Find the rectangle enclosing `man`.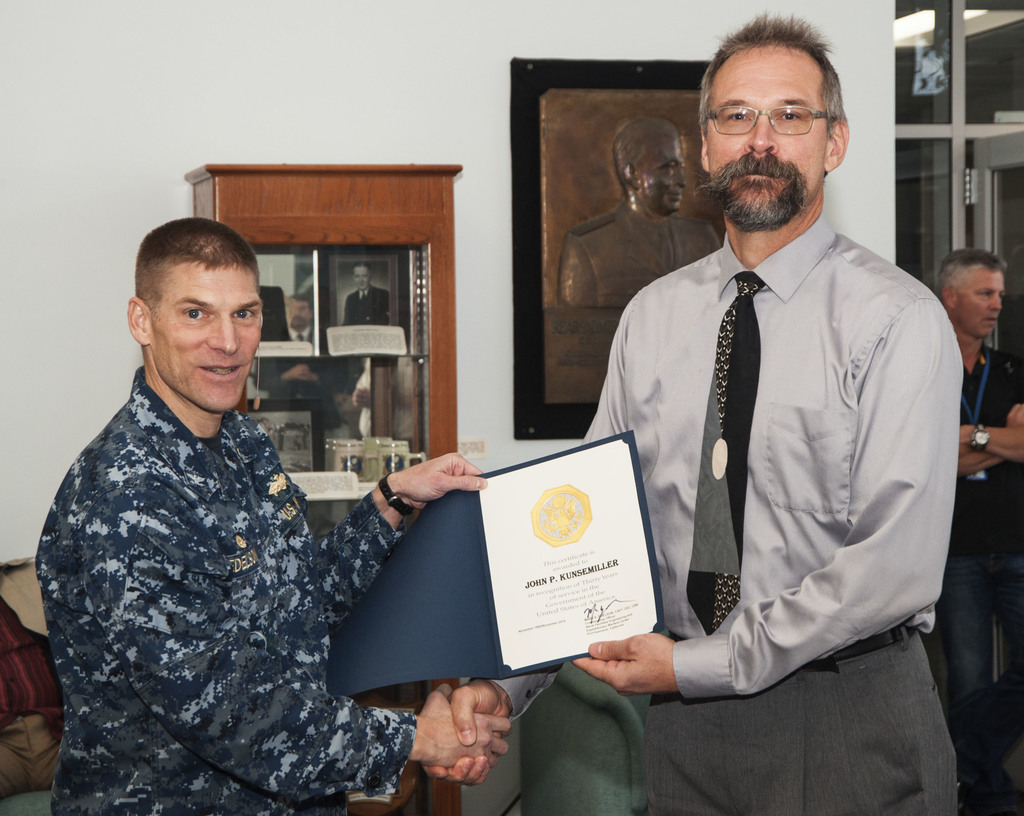
<box>420,46,939,803</box>.
